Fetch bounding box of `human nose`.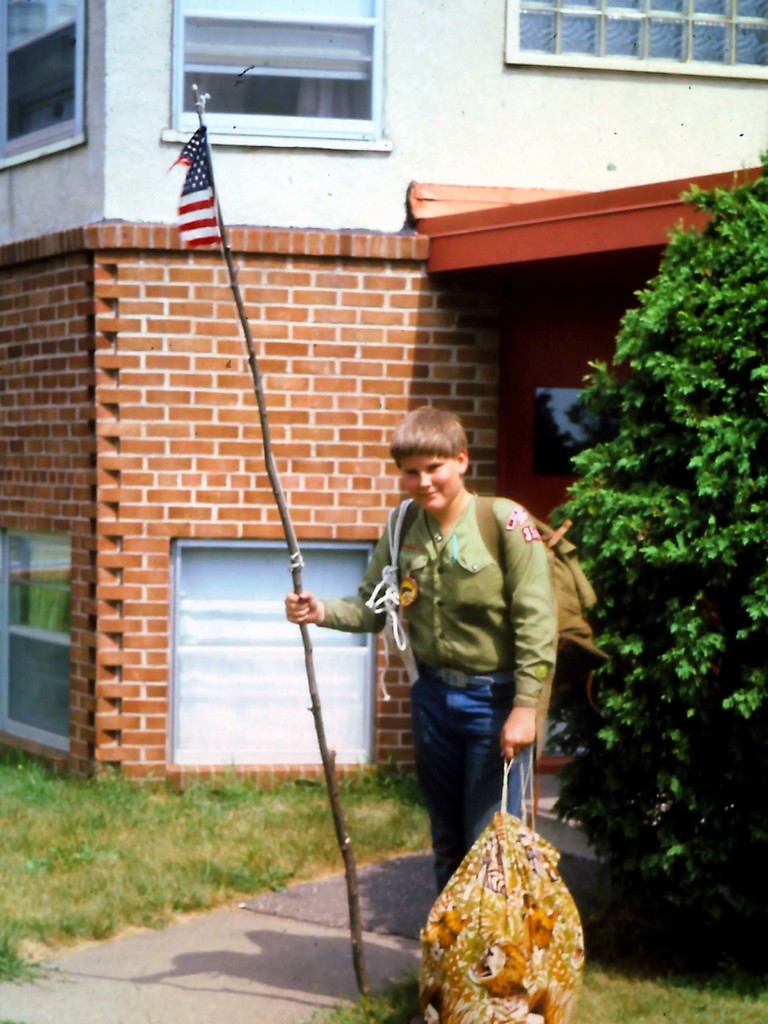
Bbox: region(419, 472, 434, 490).
